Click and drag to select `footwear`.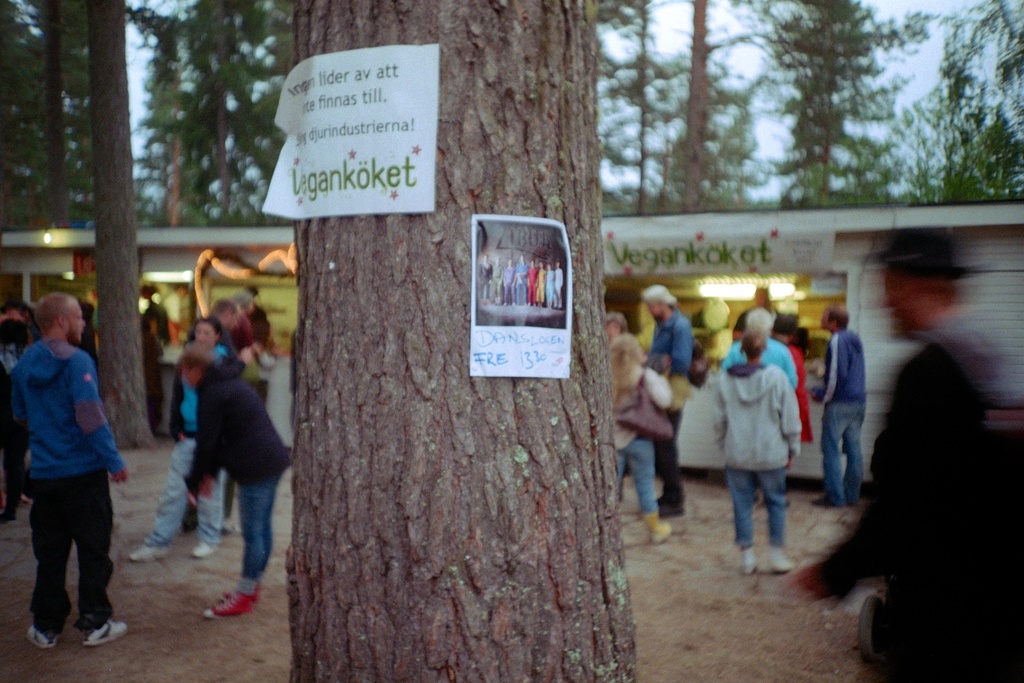
Selection: detection(193, 541, 214, 559).
